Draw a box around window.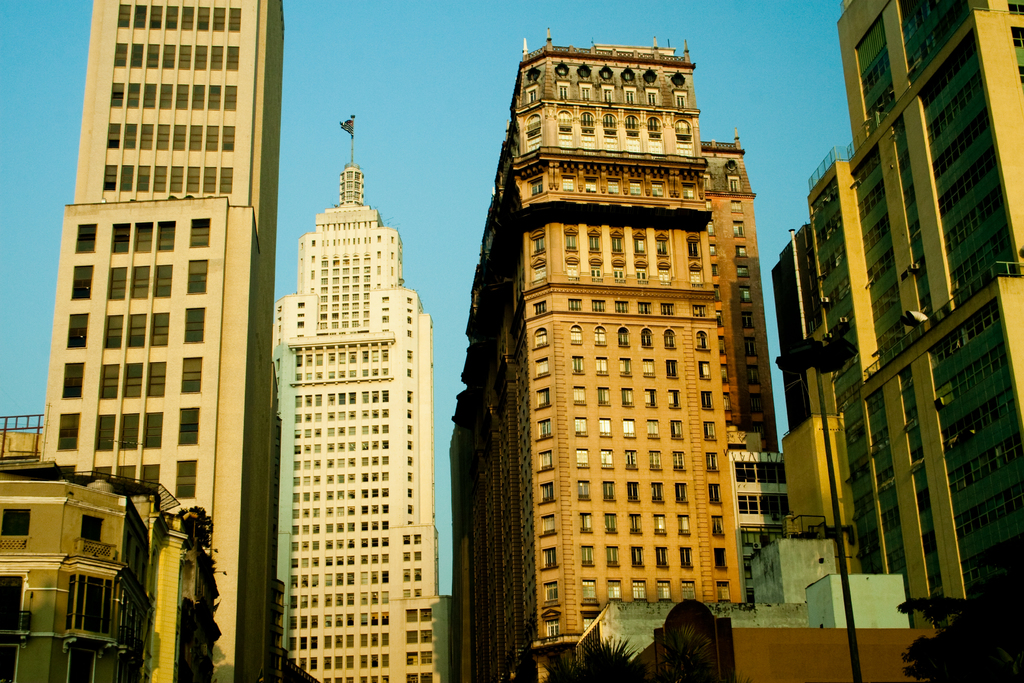
<bbox>556, 110, 572, 131</bbox>.
